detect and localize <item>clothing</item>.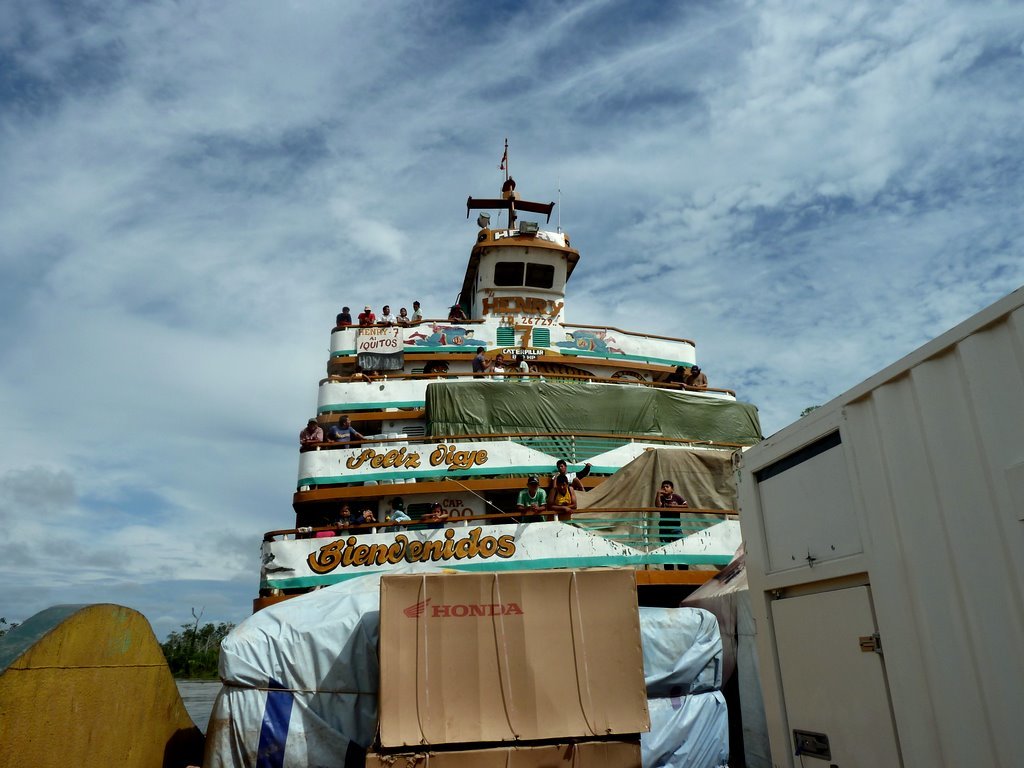
Localized at {"left": 520, "top": 487, "right": 551, "bottom": 521}.
